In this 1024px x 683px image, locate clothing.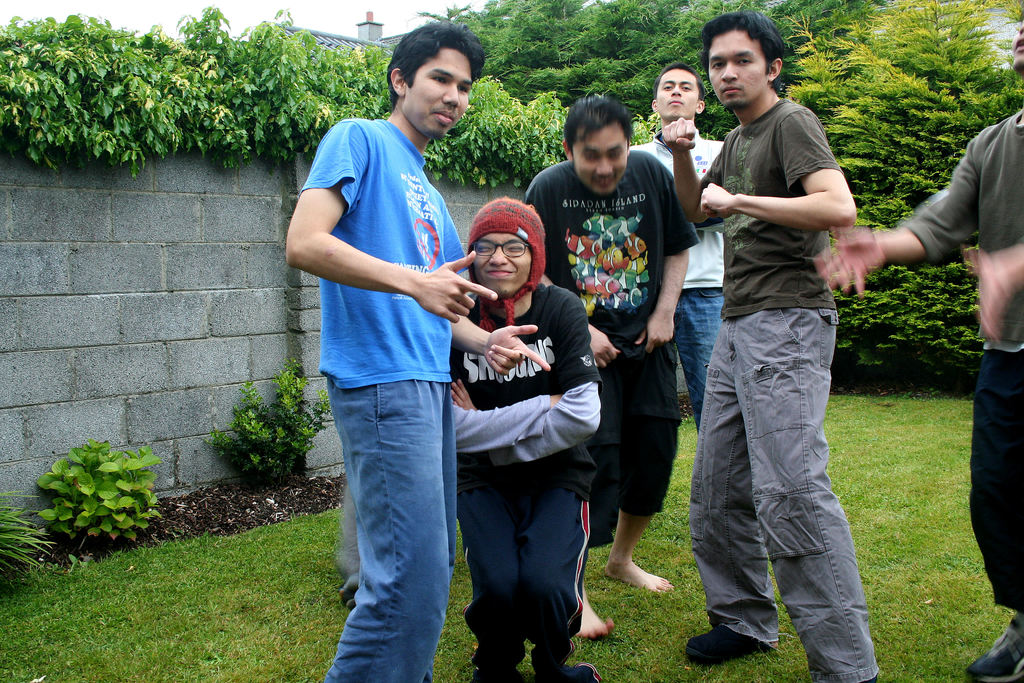
Bounding box: {"x1": 526, "y1": 152, "x2": 694, "y2": 538}.
